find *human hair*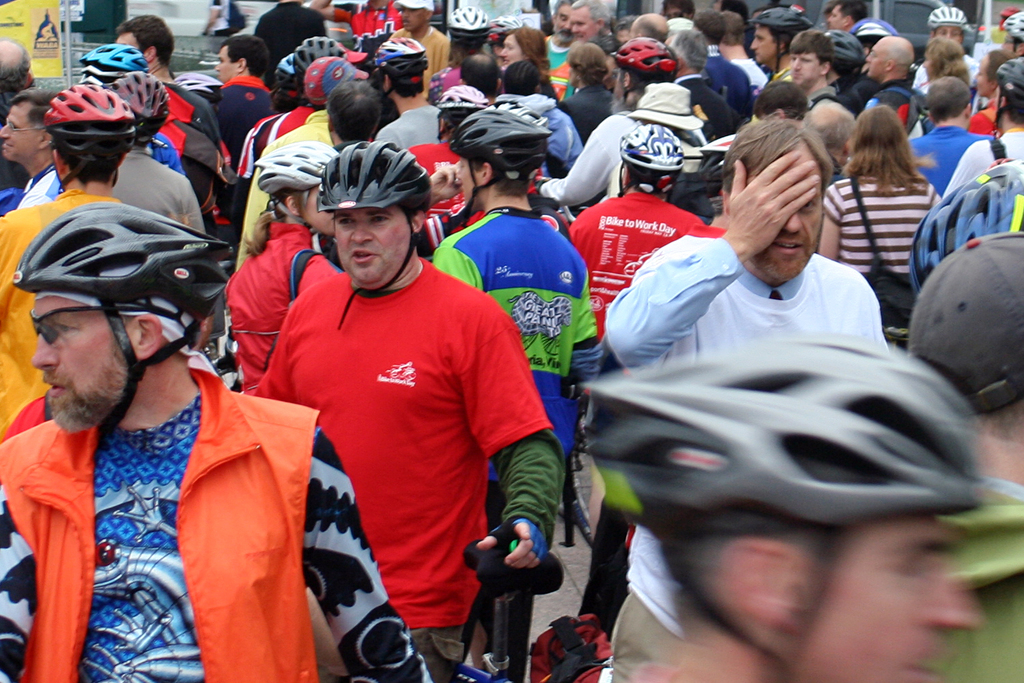
bbox=[237, 189, 315, 260]
